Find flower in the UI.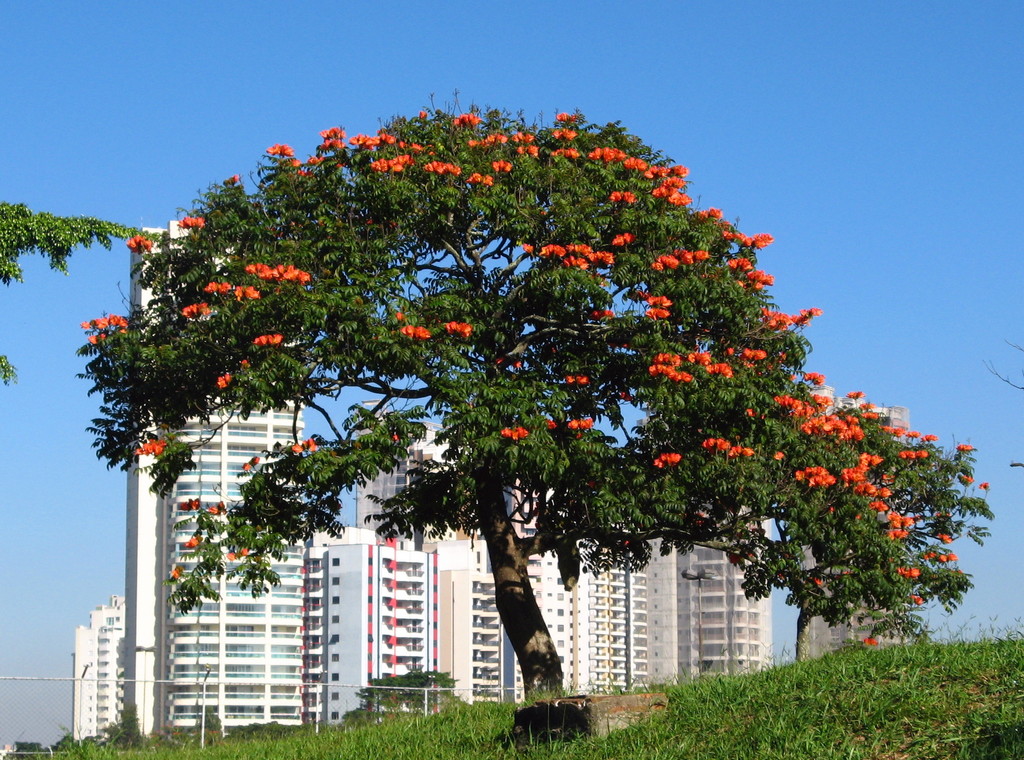
UI element at (x1=403, y1=325, x2=408, y2=333).
